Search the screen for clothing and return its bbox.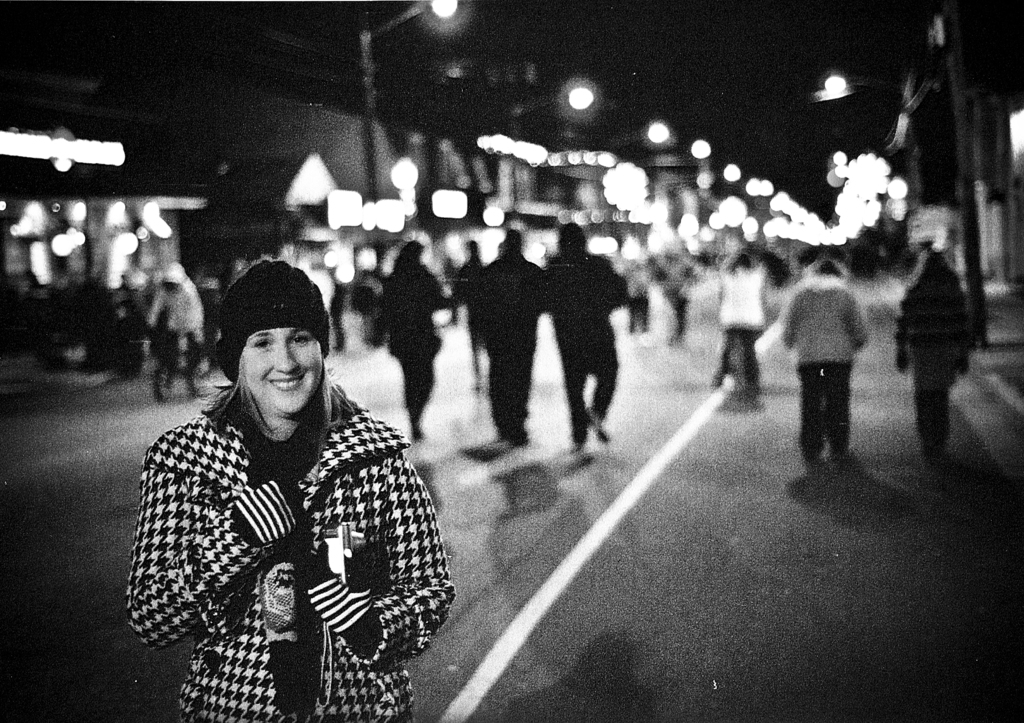
Found: [left=374, top=261, right=448, bottom=423].
